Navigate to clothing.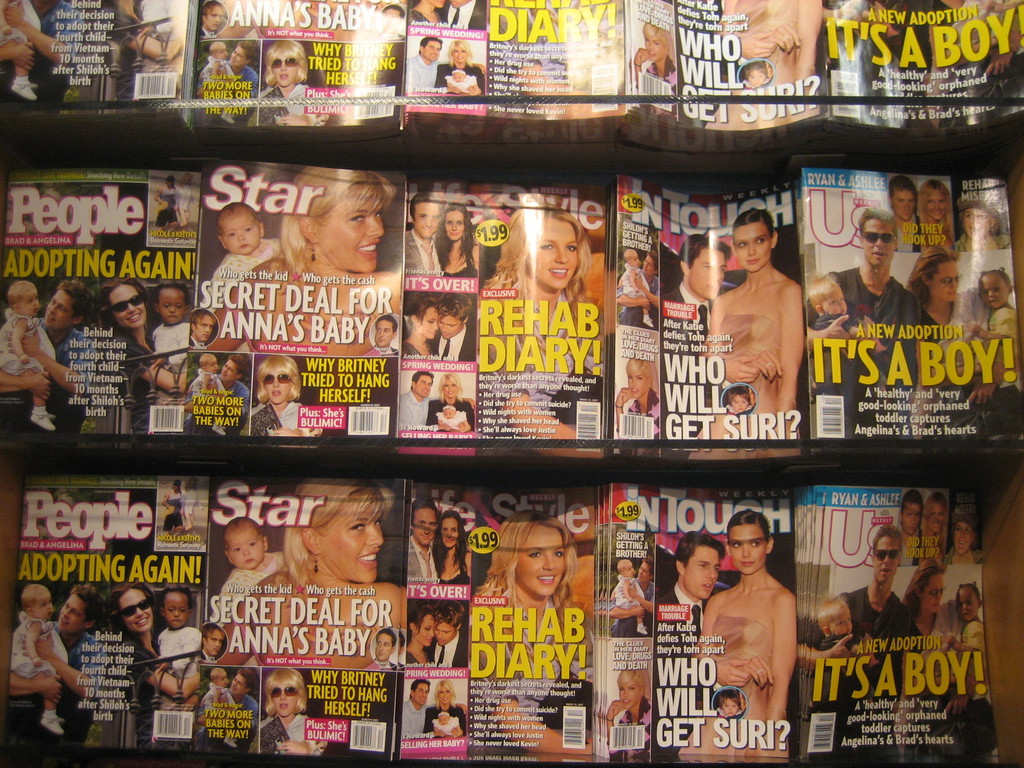
Navigation target: BBox(616, 267, 659, 330).
